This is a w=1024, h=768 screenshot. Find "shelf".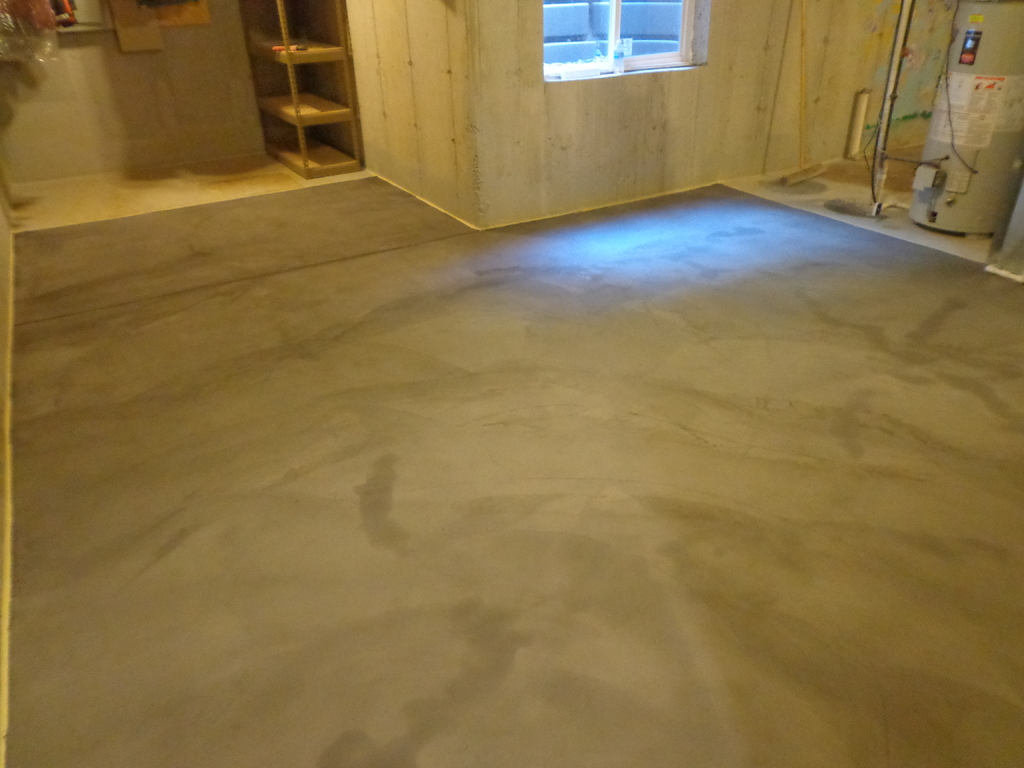
Bounding box: Rect(237, 0, 288, 62).
